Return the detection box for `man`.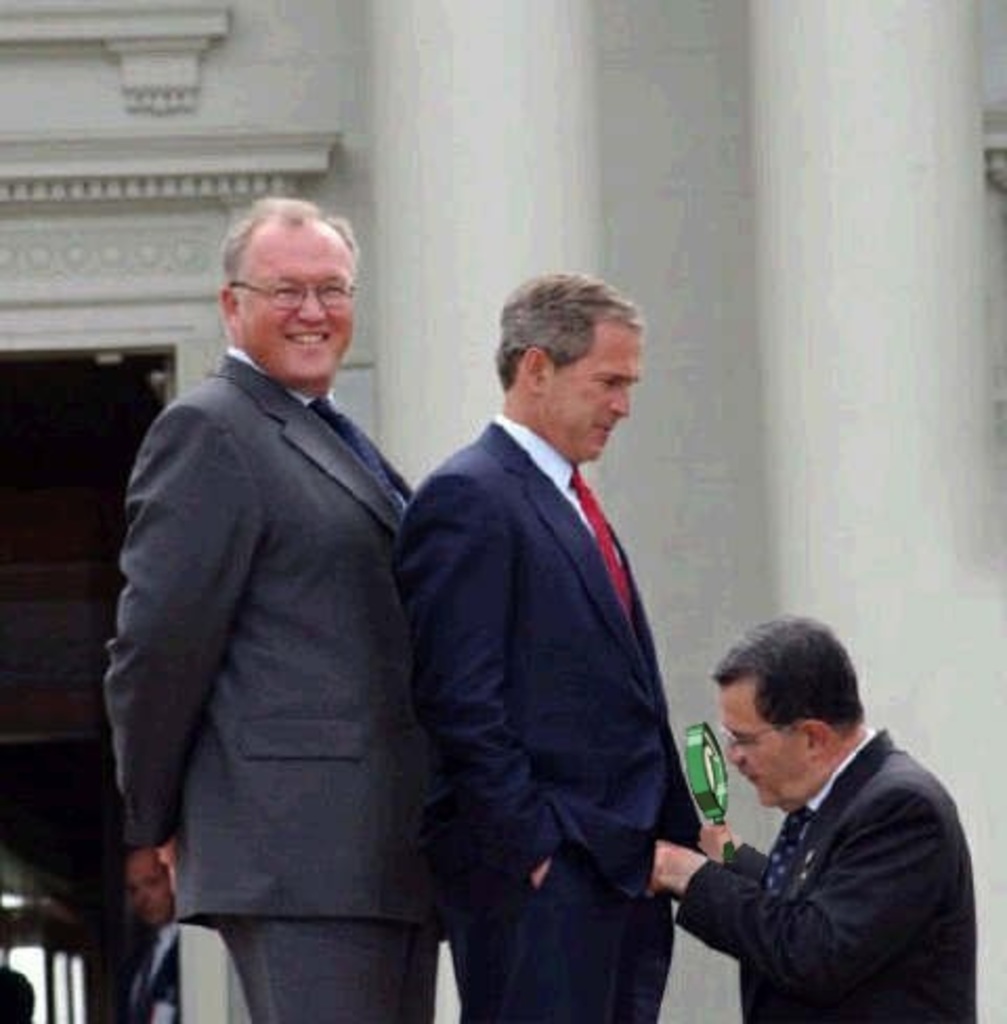
select_region(101, 157, 459, 1023).
